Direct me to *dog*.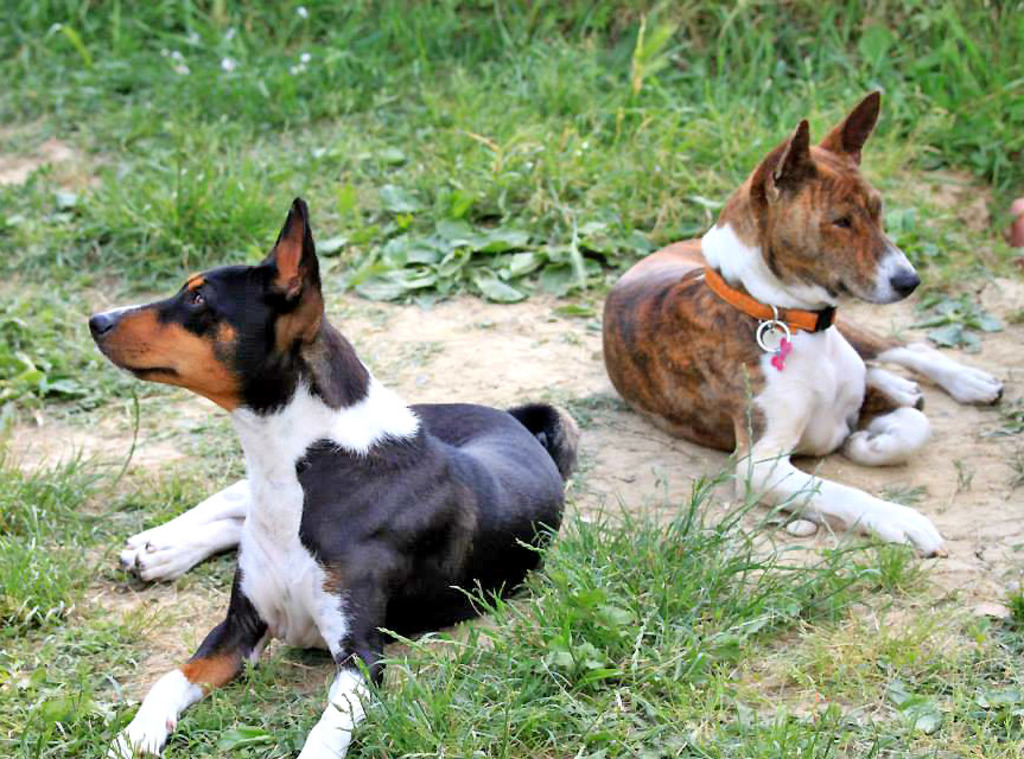
Direction: <bbox>599, 88, 1004, 559</bbox>.
